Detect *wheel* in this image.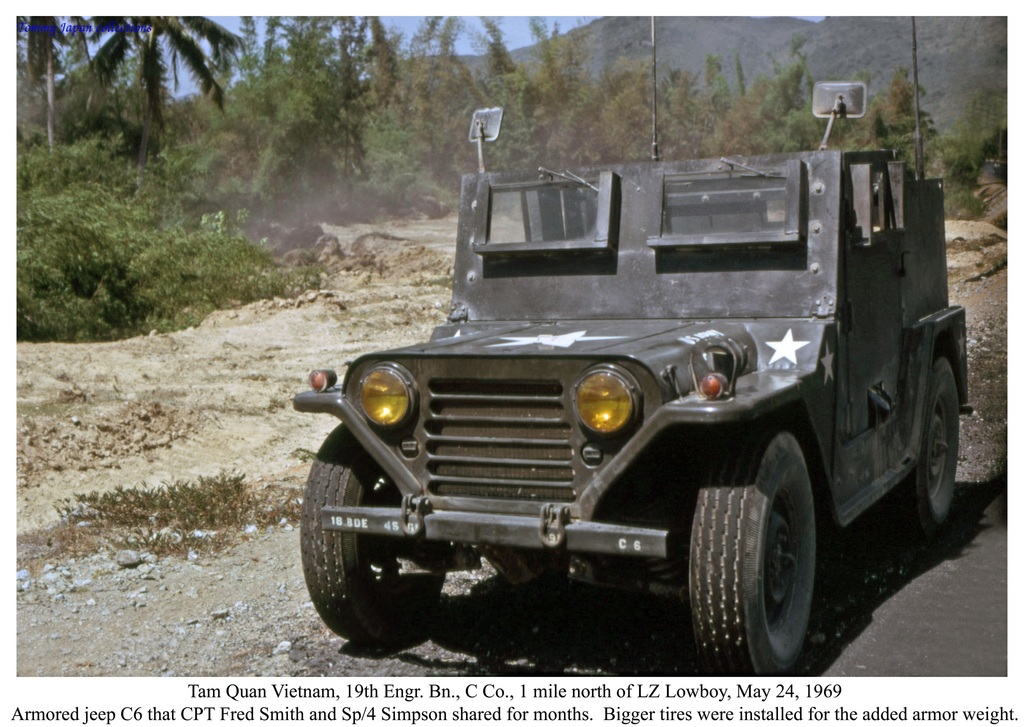
Detection: x1=685, y1=443, x2=836, y2=666.
